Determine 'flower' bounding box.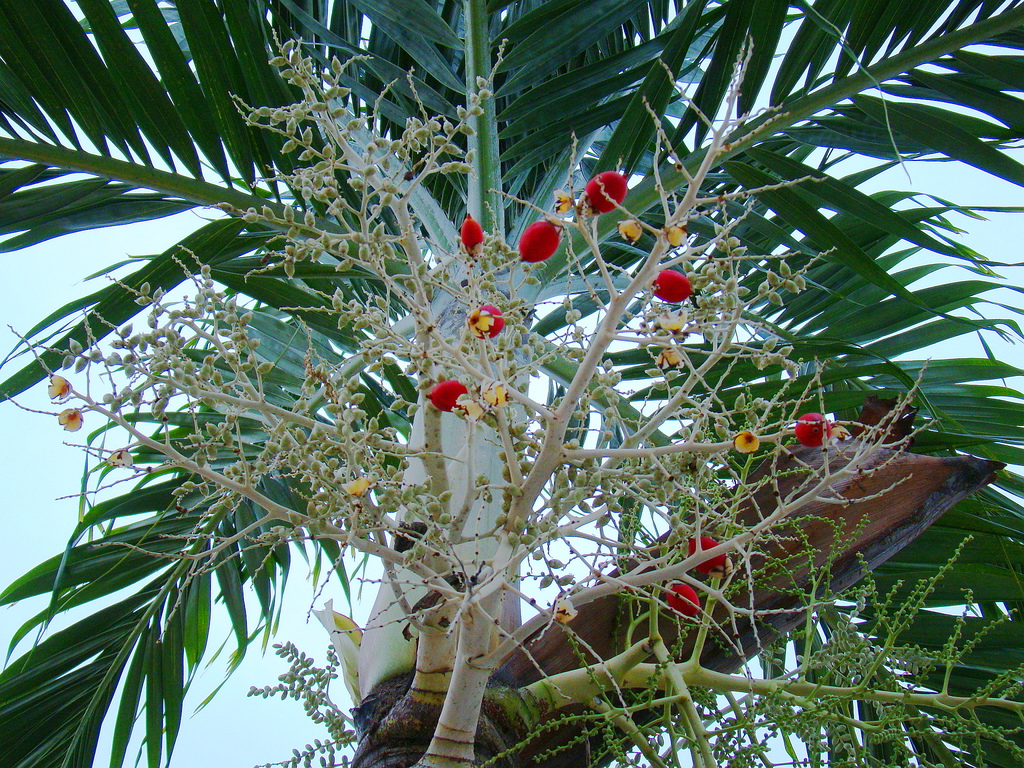
Determined: 668:224:686:249.
